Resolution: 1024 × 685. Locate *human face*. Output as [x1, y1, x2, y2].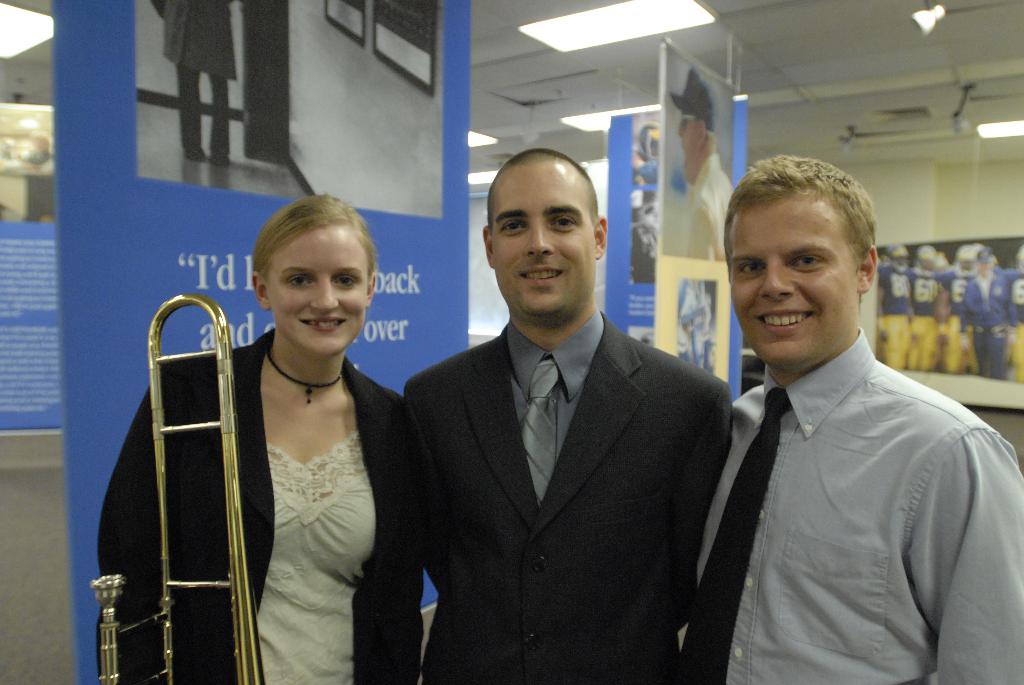
[728, 206, 855, 366].
